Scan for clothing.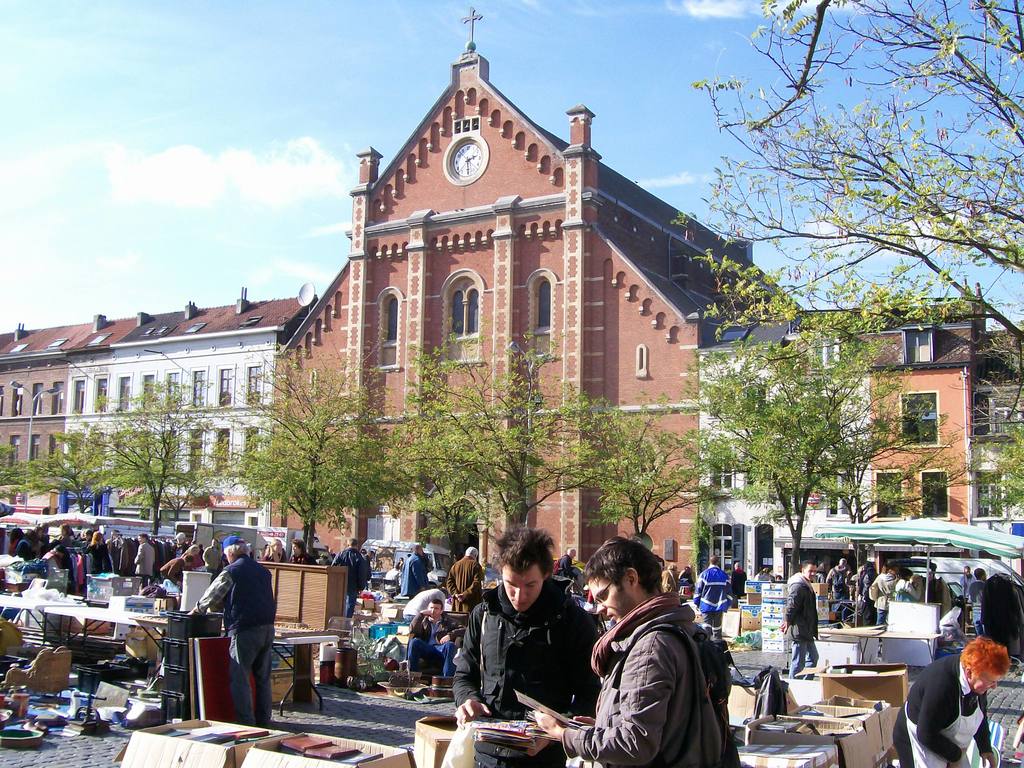
Scan result: <region>287, 553, 316, 567</region>.
